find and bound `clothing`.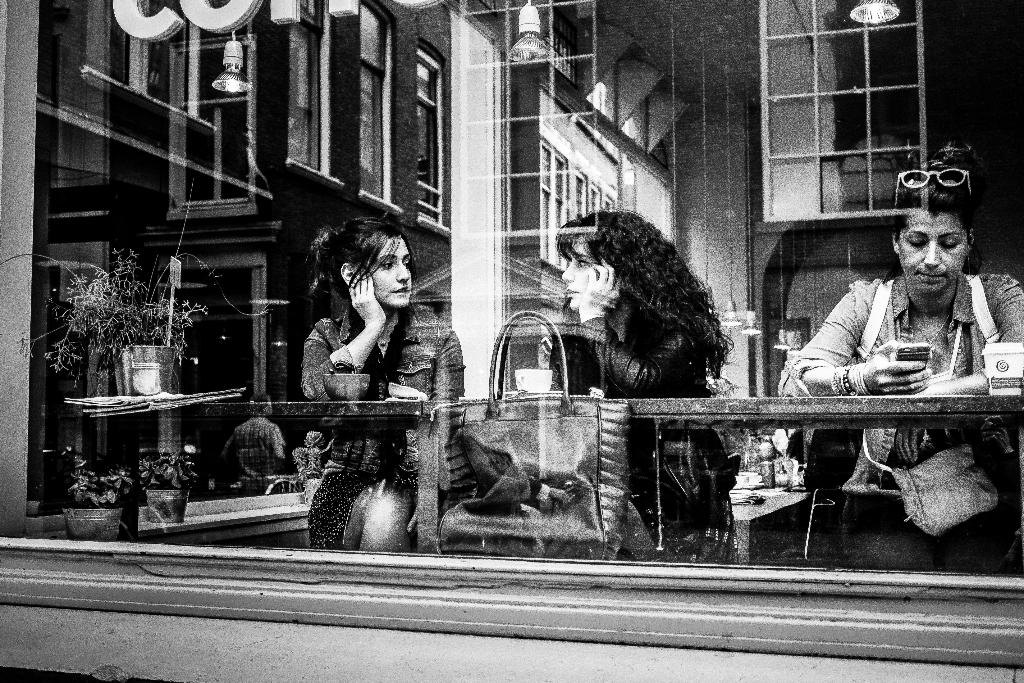
Bound: Rect(779, 281, 1023, 563).
